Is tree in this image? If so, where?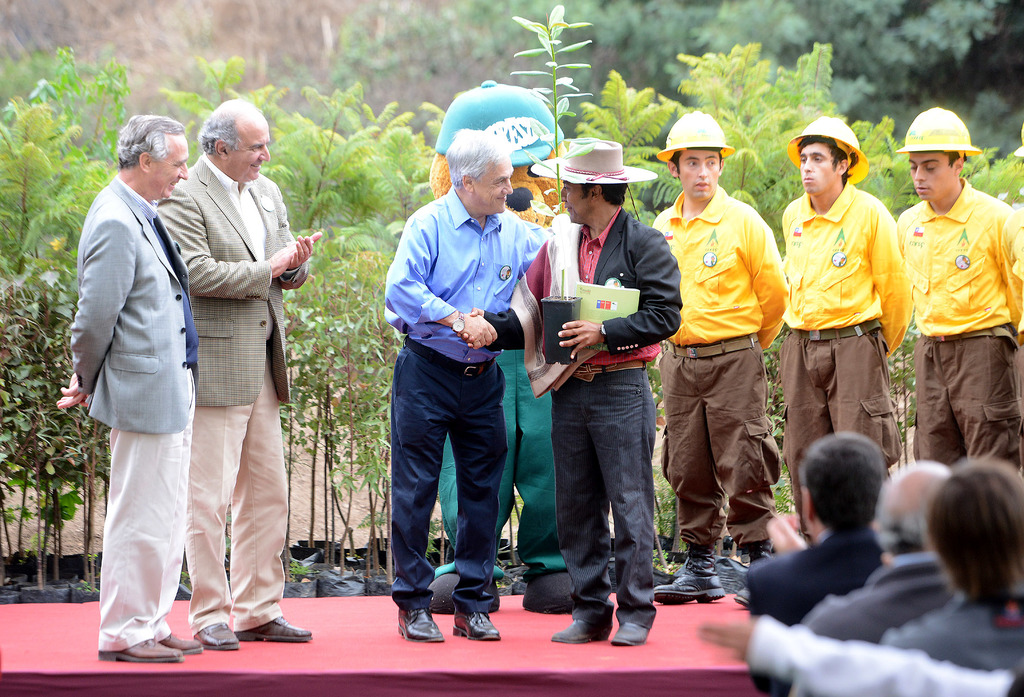
Yes, at l=2, t=90, r=107, b=310.
